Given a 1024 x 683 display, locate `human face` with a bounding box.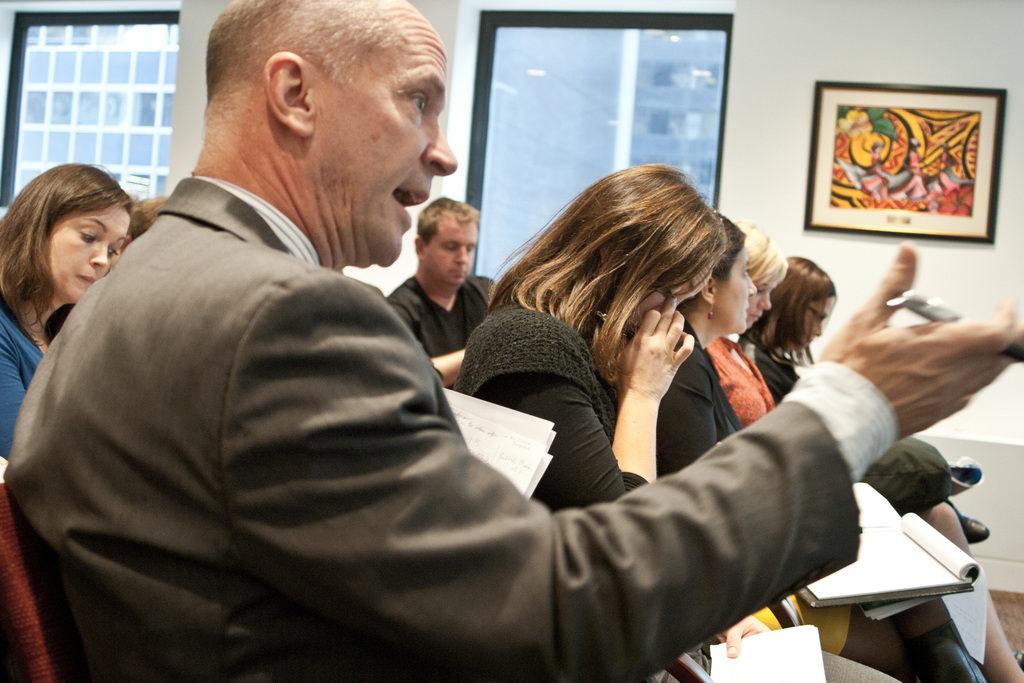
Located: pyautogui.locateOnScreen(314, 10, 456, 268).
